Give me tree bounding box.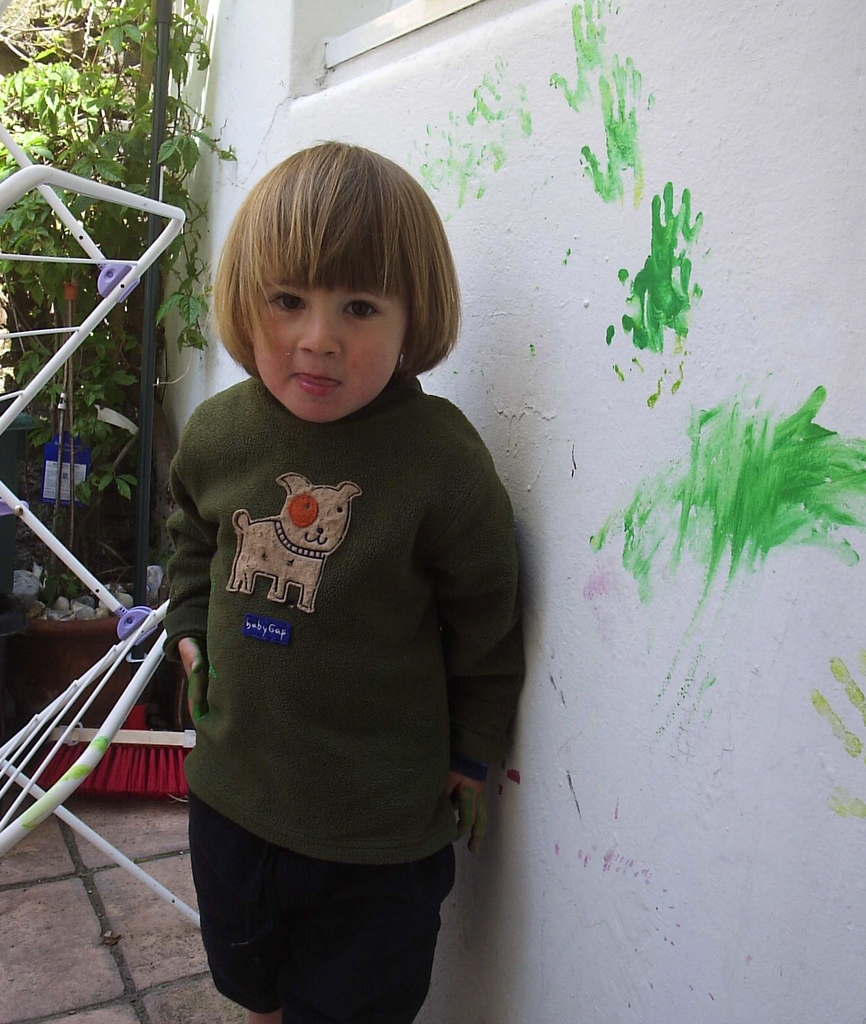
detection(0, 0, 242, 410).
